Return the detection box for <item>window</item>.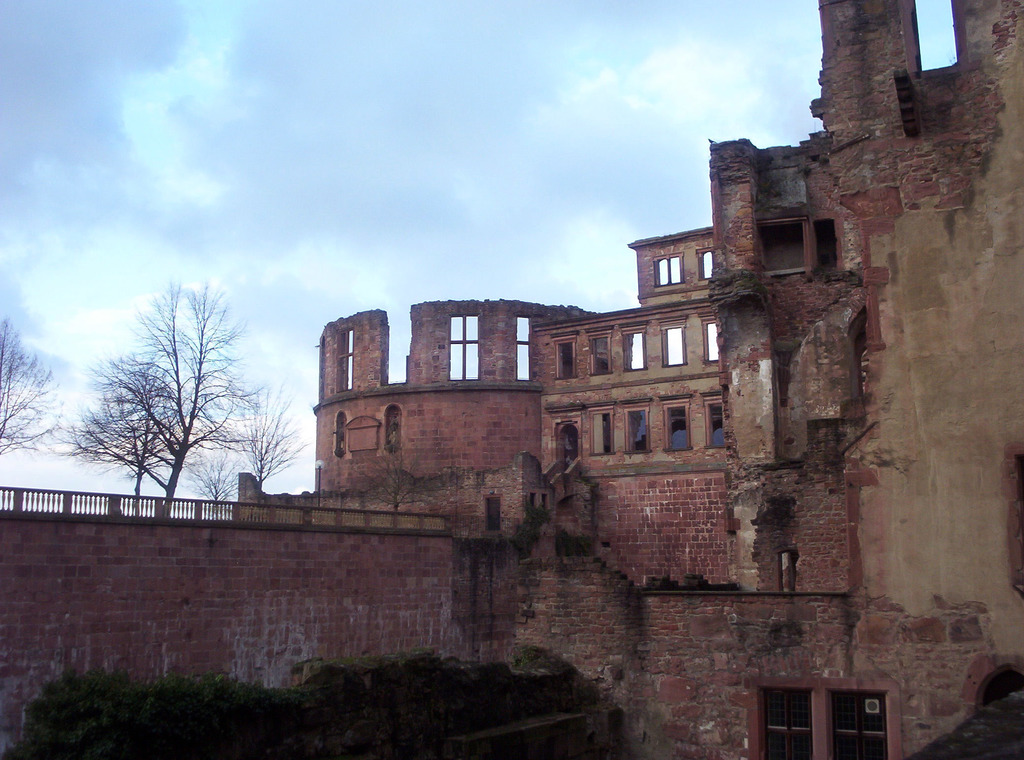
[335, 332, 355, 390].
